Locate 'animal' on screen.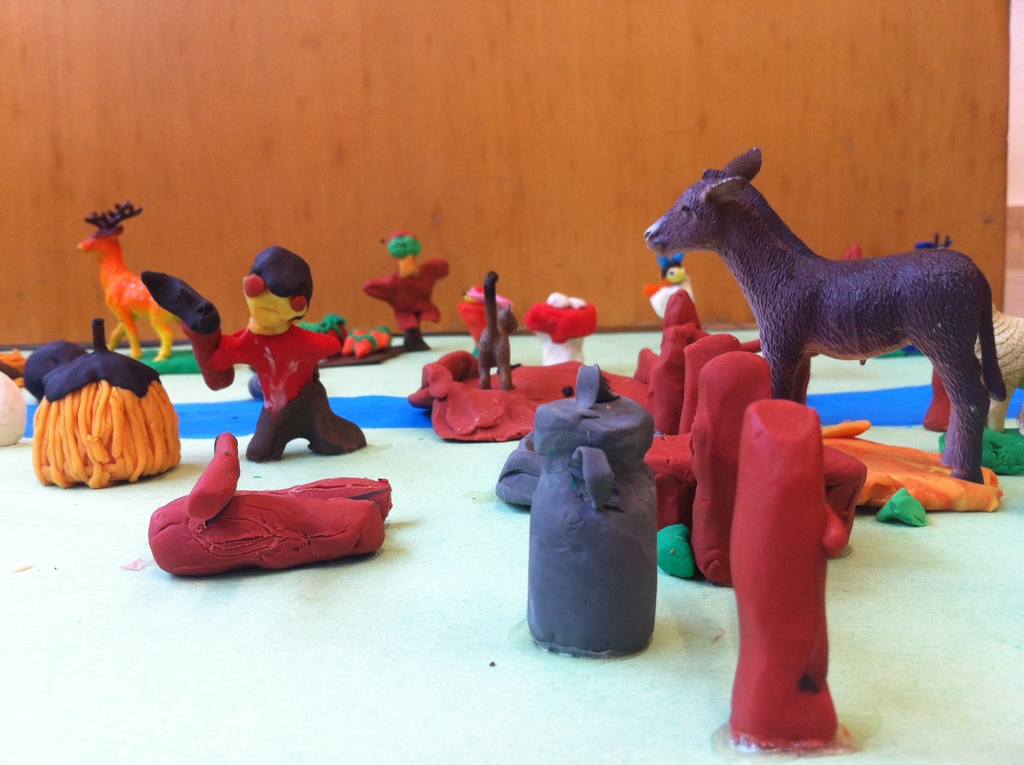
On screen at <bbox>644, 145, 1008, 481</bbox>.
